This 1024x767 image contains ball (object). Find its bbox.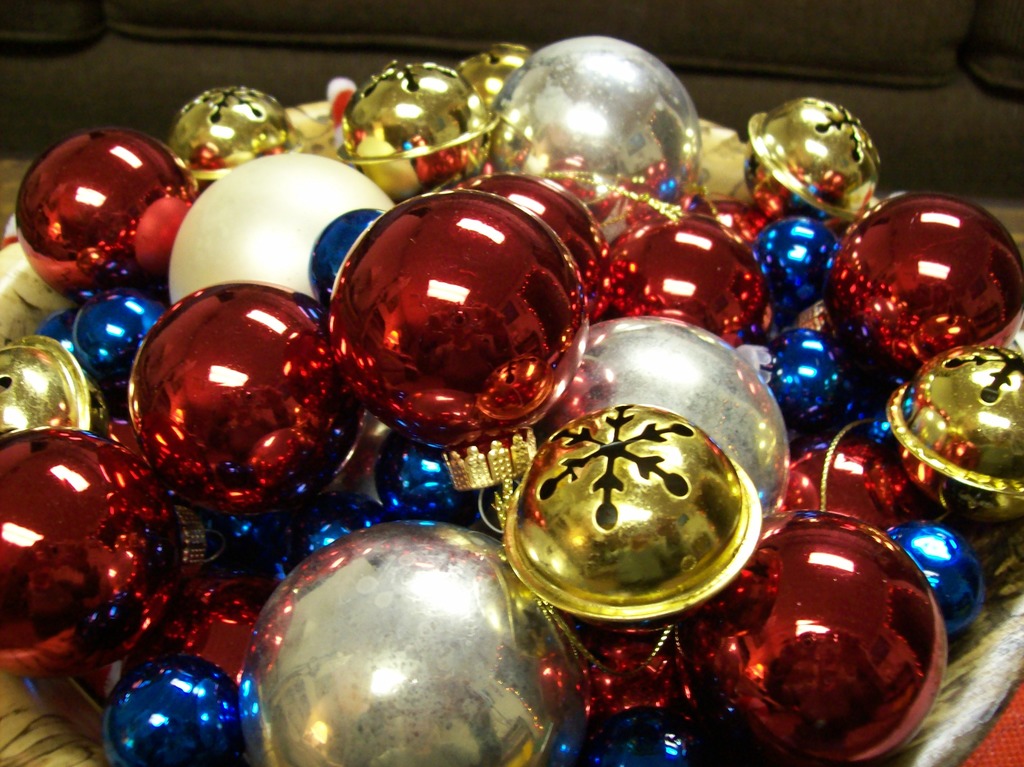
rect(541, 314, 794, 535).
